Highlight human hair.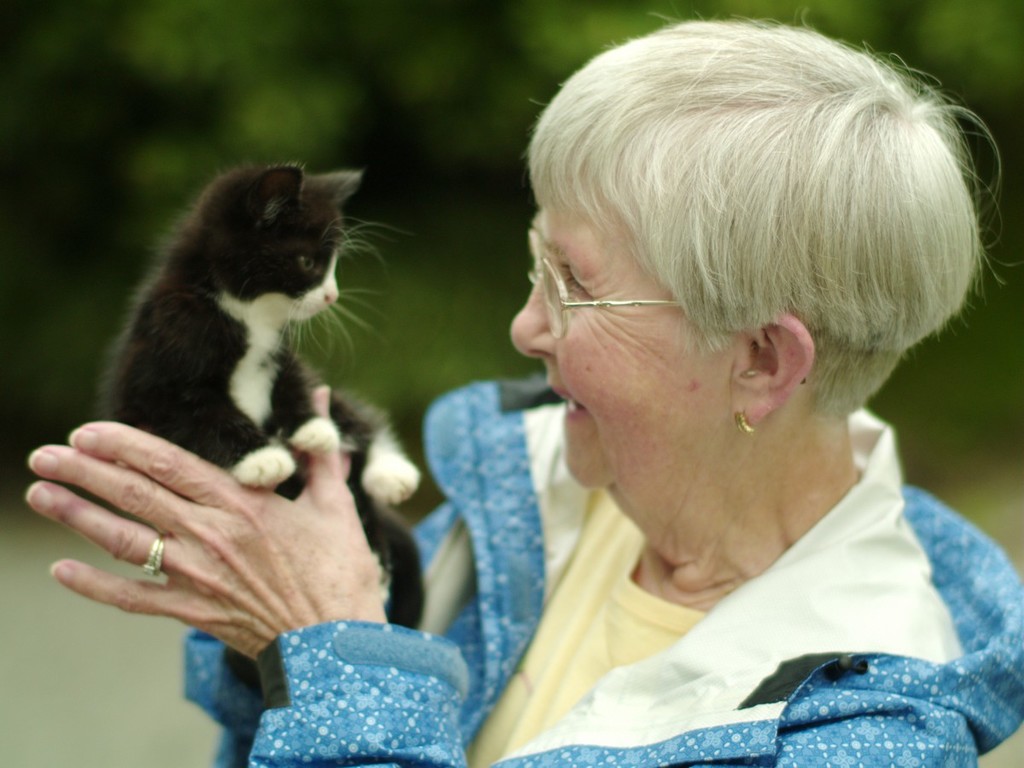
Highlighted region: 532 1 957 459.
